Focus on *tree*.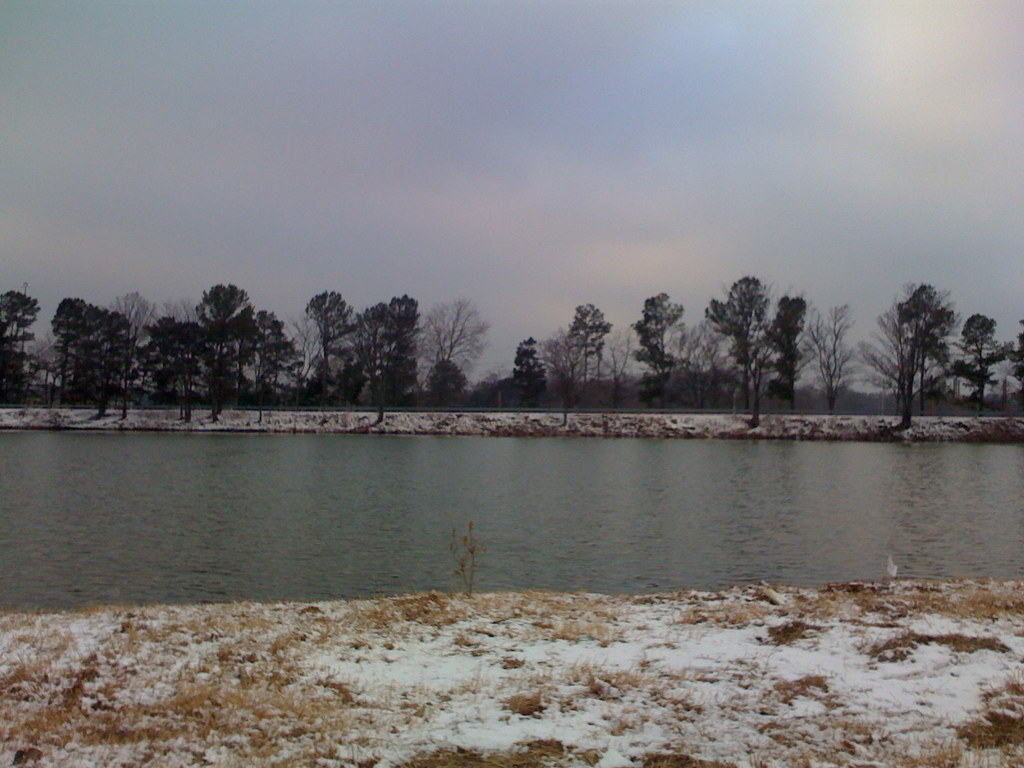
Focused at box(142, 301, 204, 425).
